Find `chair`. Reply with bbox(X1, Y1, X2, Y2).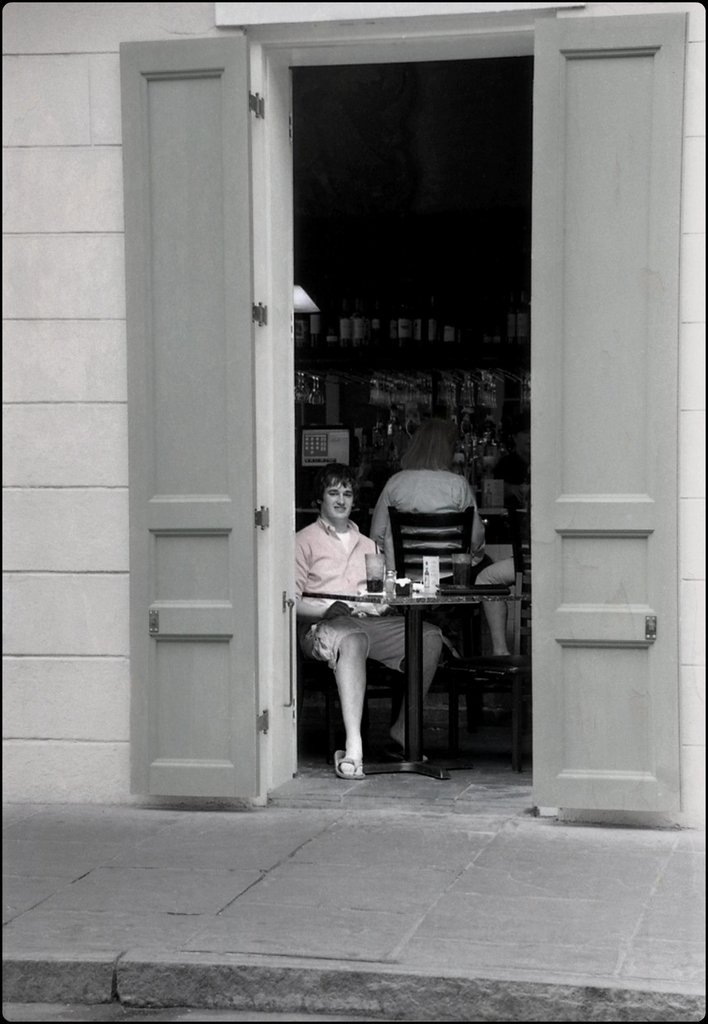
bbox(385, 499, 496, 768).
